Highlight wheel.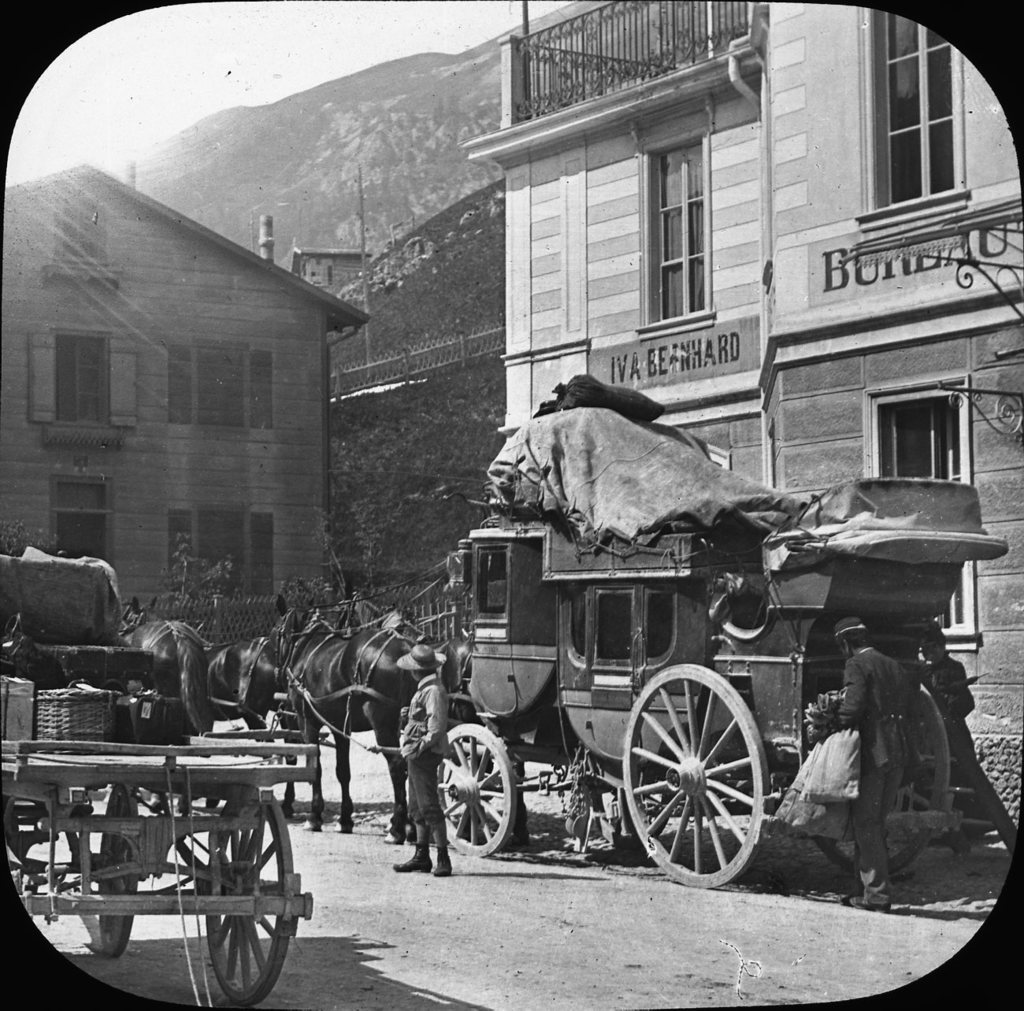
Highlighted region: crop(593, 750, 673, 846).
